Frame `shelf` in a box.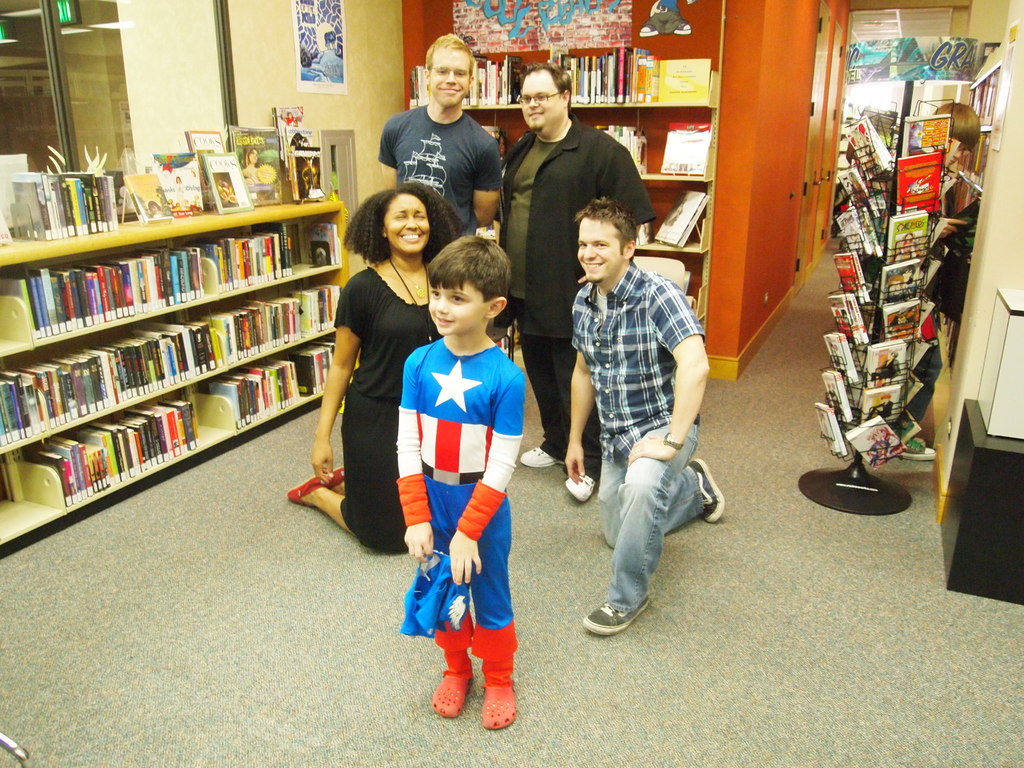
948, 175, 980, 255.
